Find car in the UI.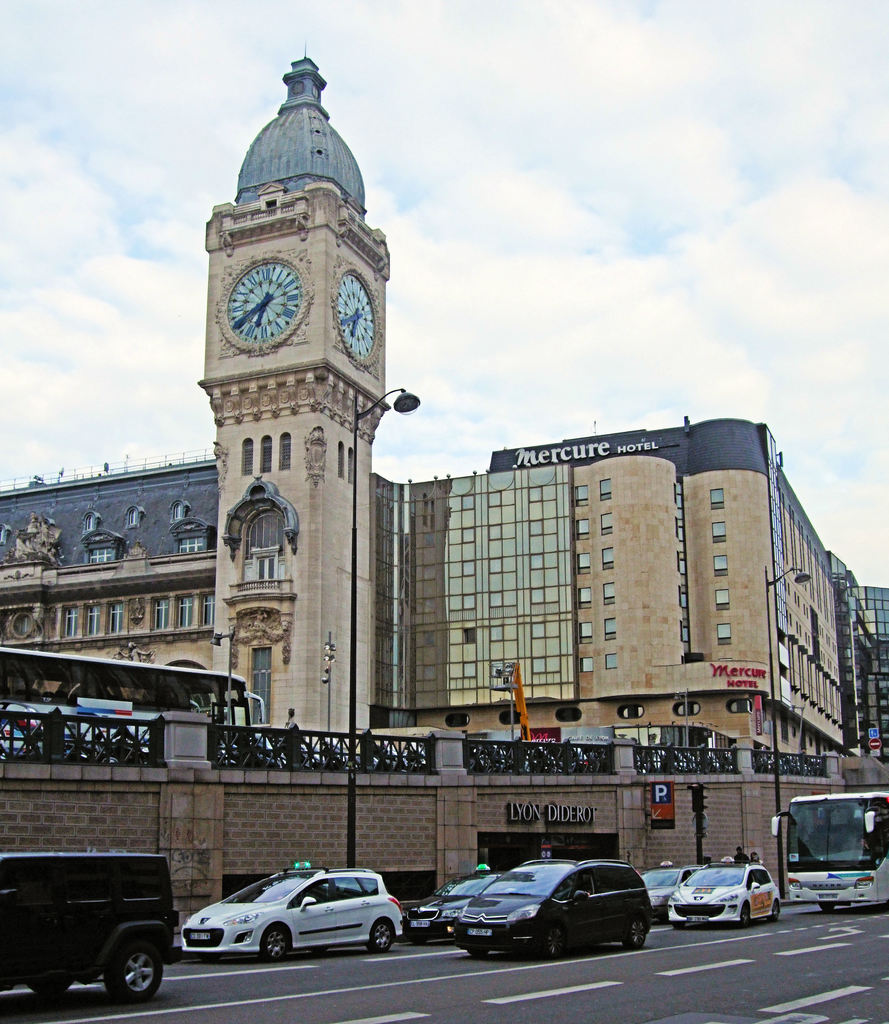
UI element at region(396, 868, 513, 938).
